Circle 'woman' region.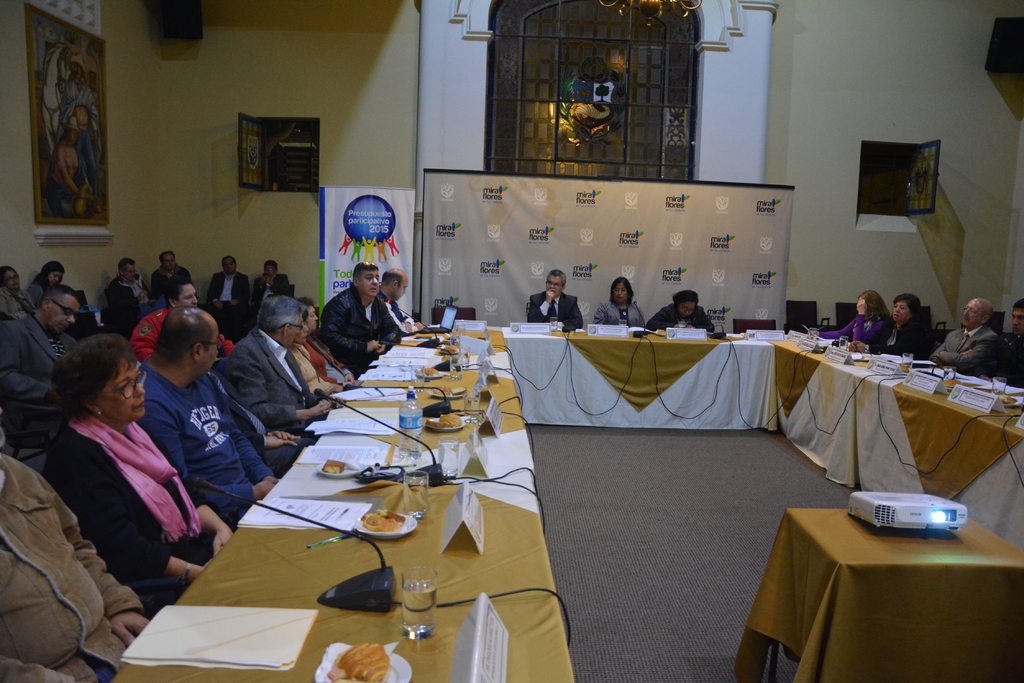
Region: [x1=27, y1=259, x2=68, y2=303].
